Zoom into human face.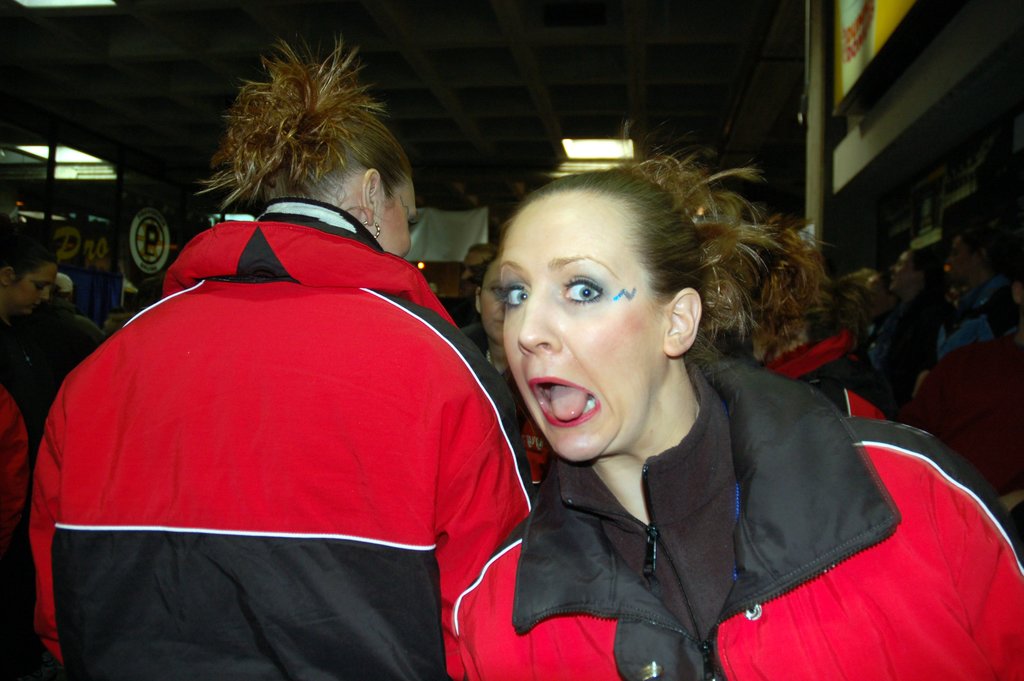
Zoom target: 941:236:970:283.
